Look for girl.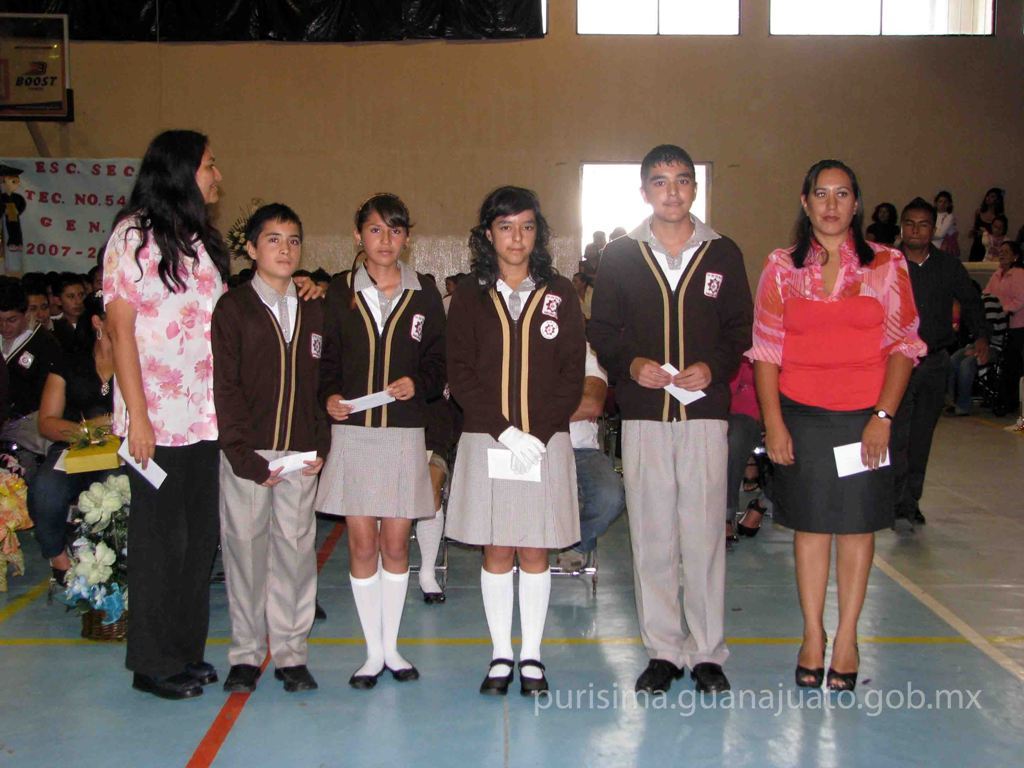
Found: BBox(312, 196, 443, 684).
